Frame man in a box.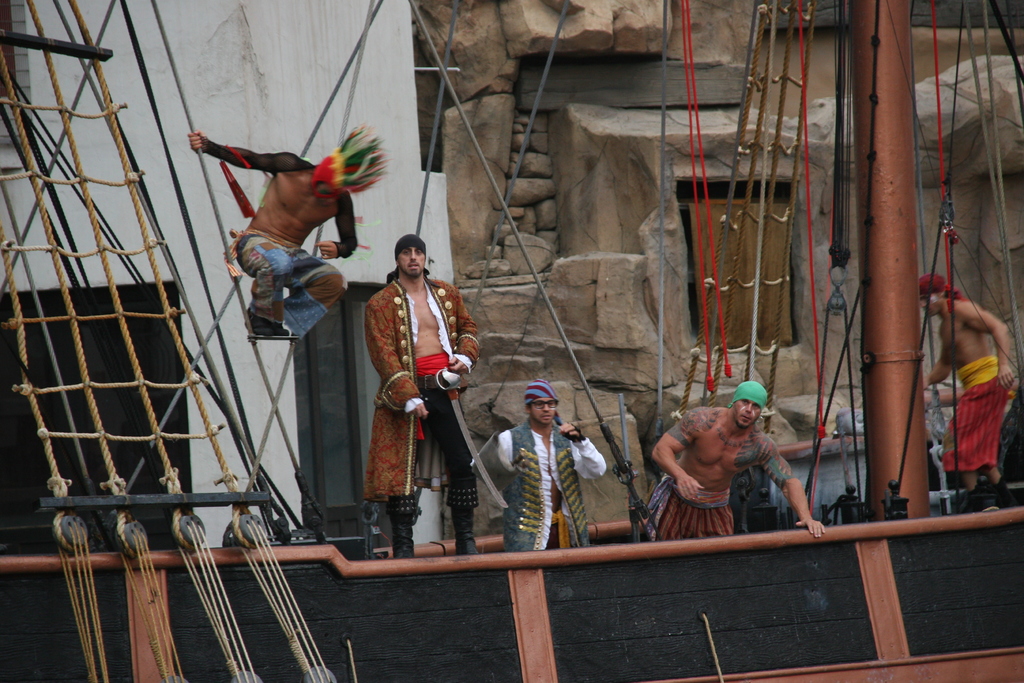
Rect(930, 229, 1017, 527).
